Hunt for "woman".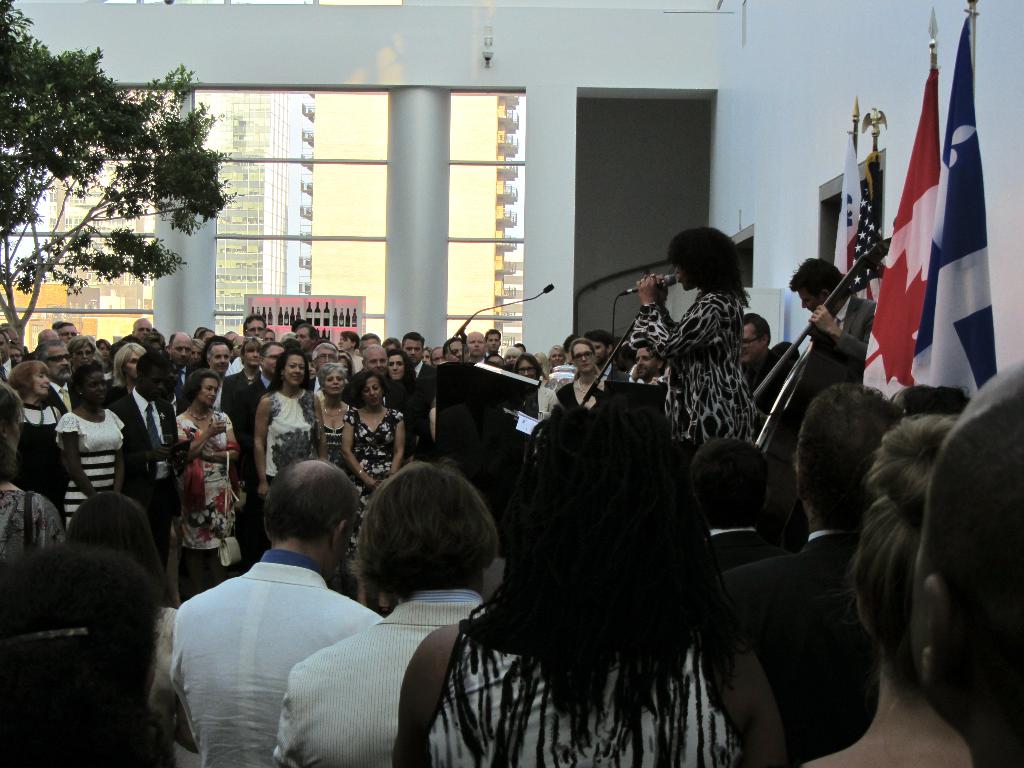
Hunted down at [left=155, top=379, right=237, bottom=582].
